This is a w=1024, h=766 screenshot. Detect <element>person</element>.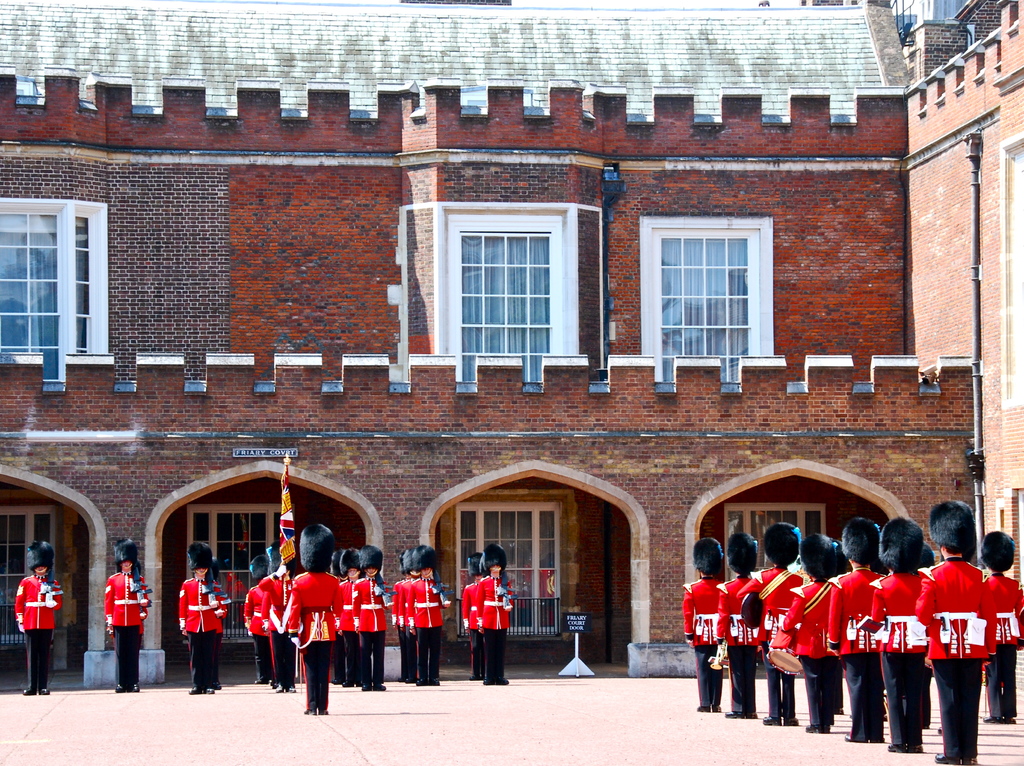
BBox(13, 539, 61, 697).
